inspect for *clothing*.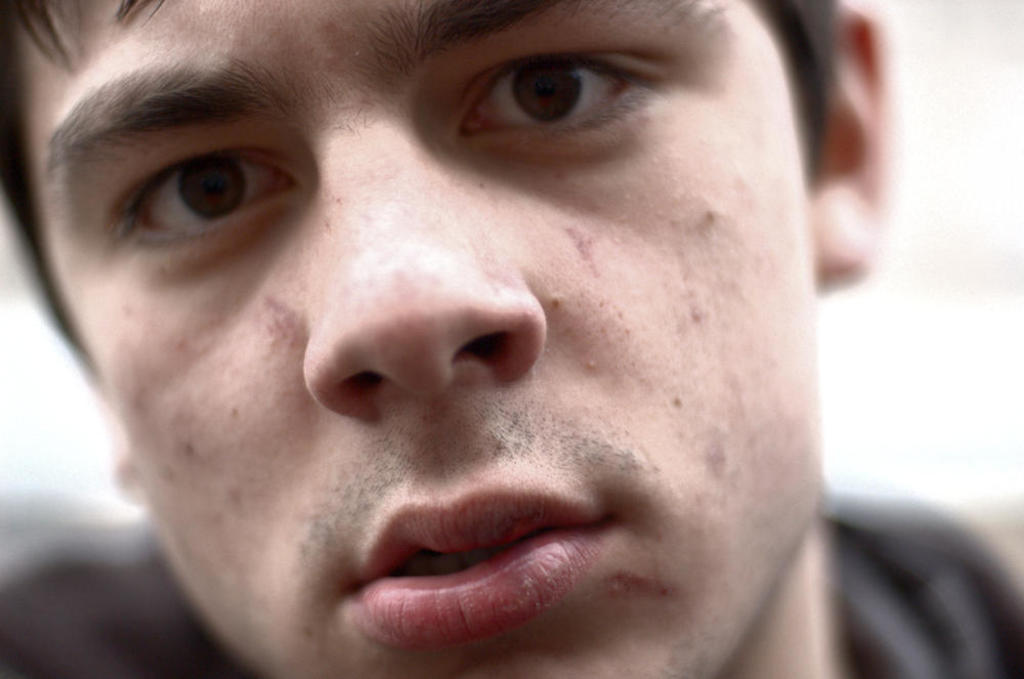
Inspection: x1=0, y1=498, x2=1023, y2=678.
